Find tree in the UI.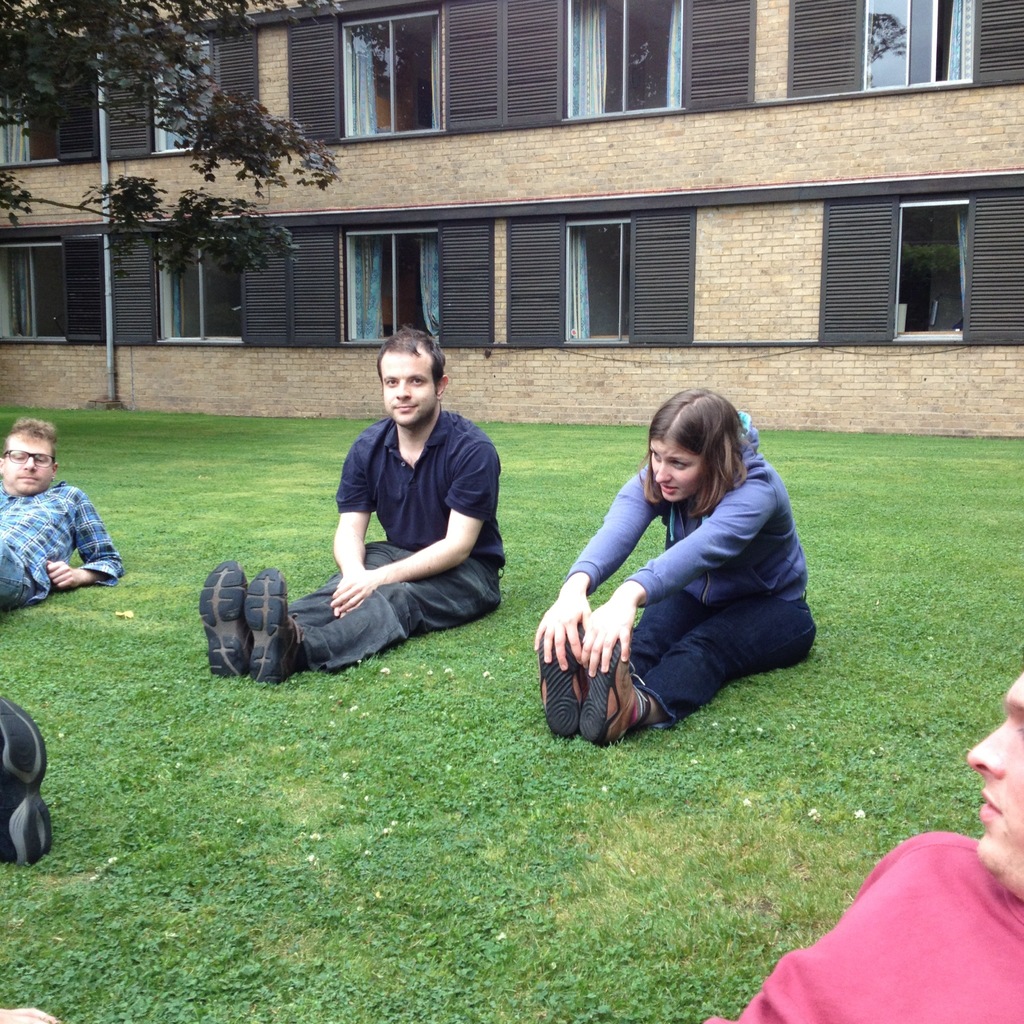
UI element at [0,0,340,276].
